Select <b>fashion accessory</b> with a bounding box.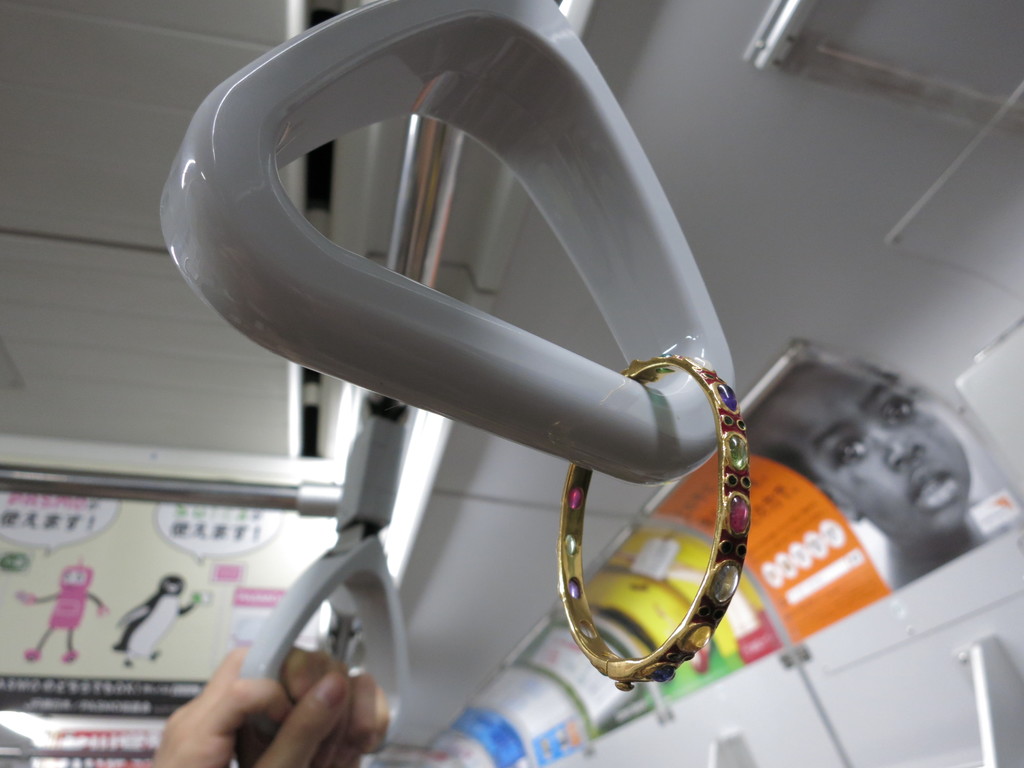
{"left": 24, "top": 643, "right": 39, "bottom": 664}.
